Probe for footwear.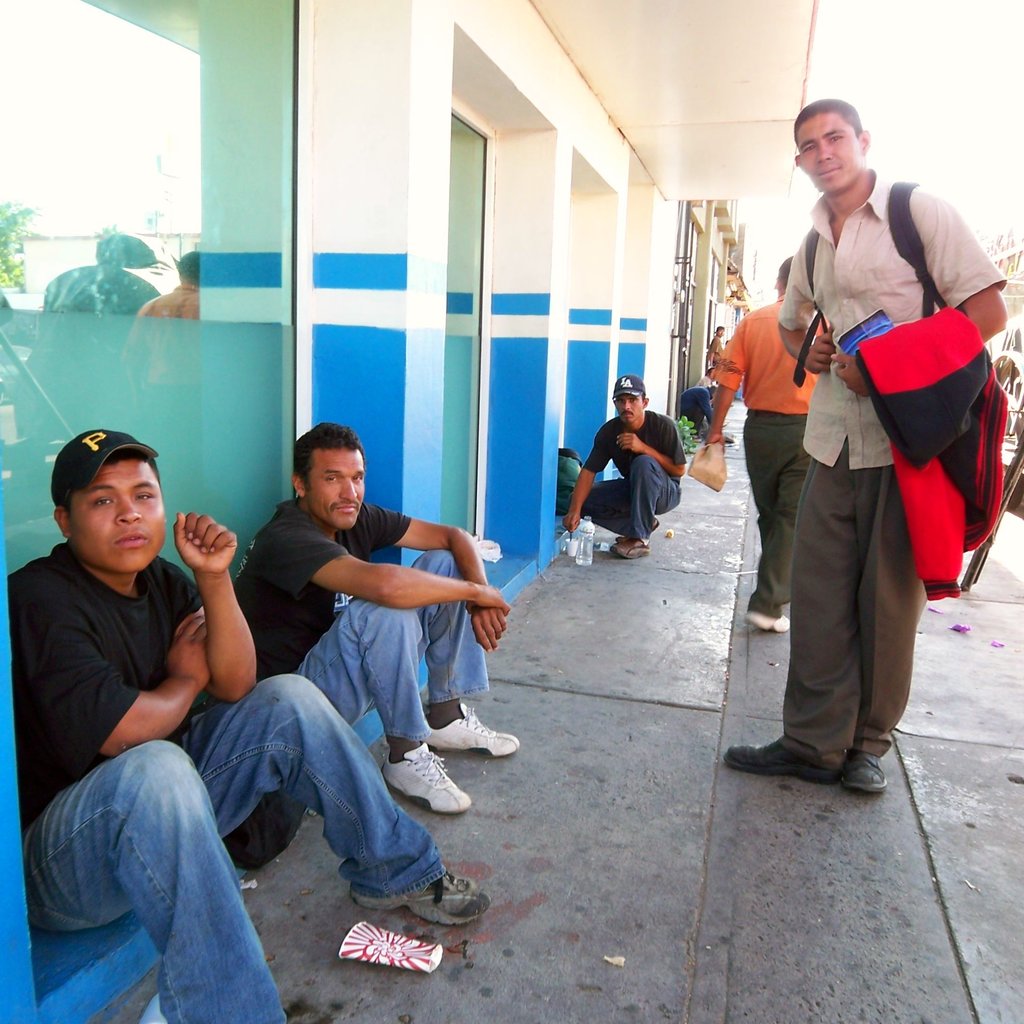
Probe result: (left=741, top=610, right=788, bottom=636).
